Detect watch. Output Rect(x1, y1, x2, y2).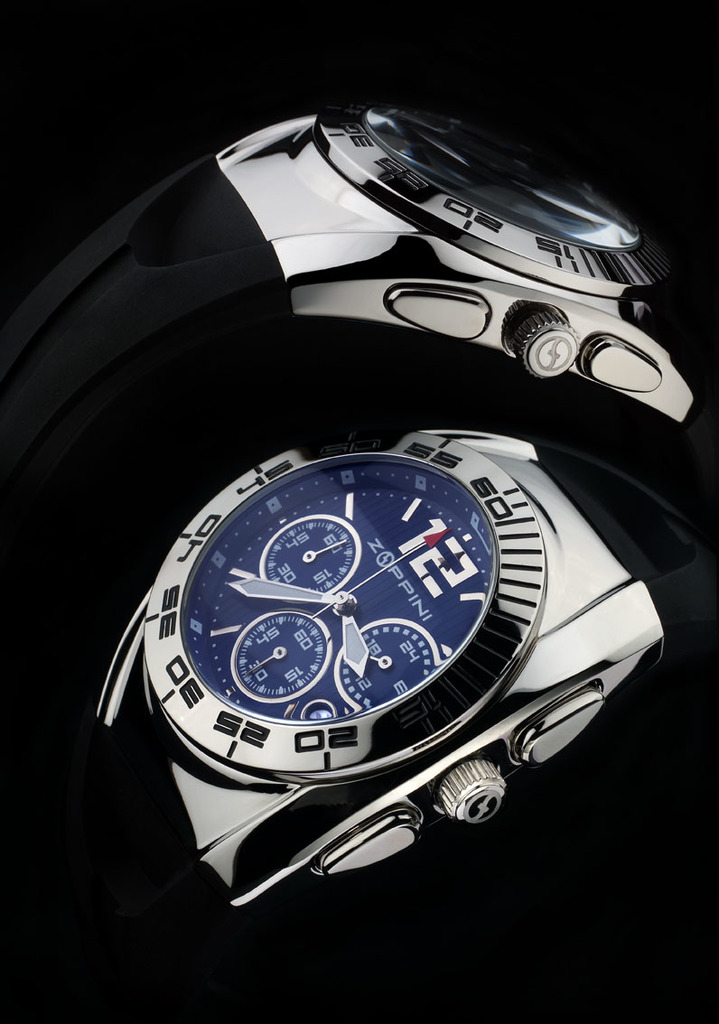
Rect(51, 426, 718, 940).
